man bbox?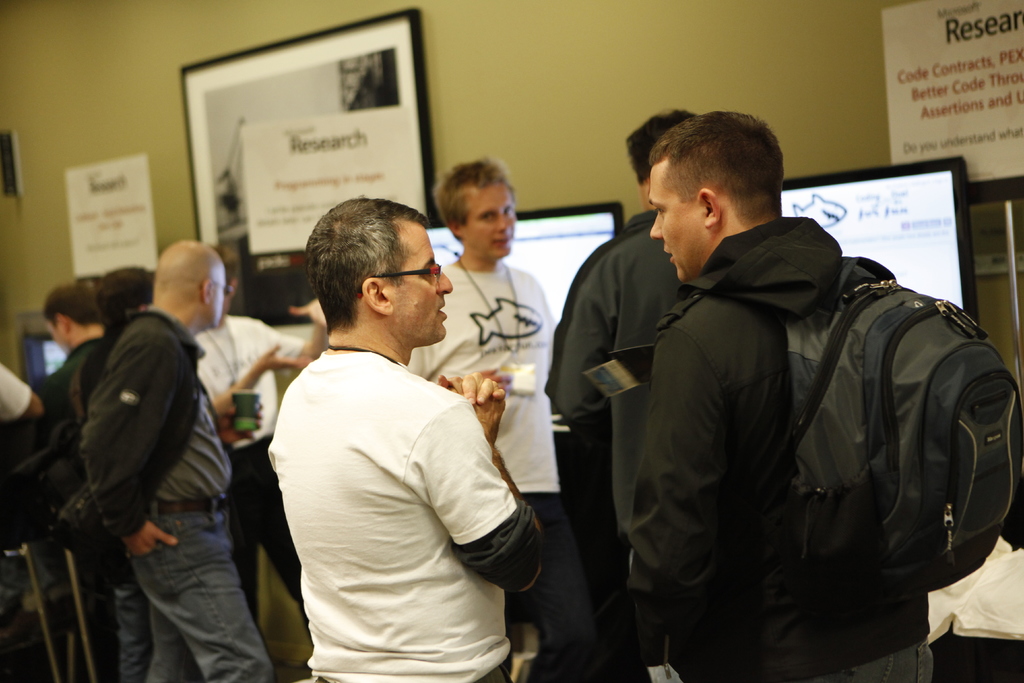
crop(547, 112, 695, 682)
